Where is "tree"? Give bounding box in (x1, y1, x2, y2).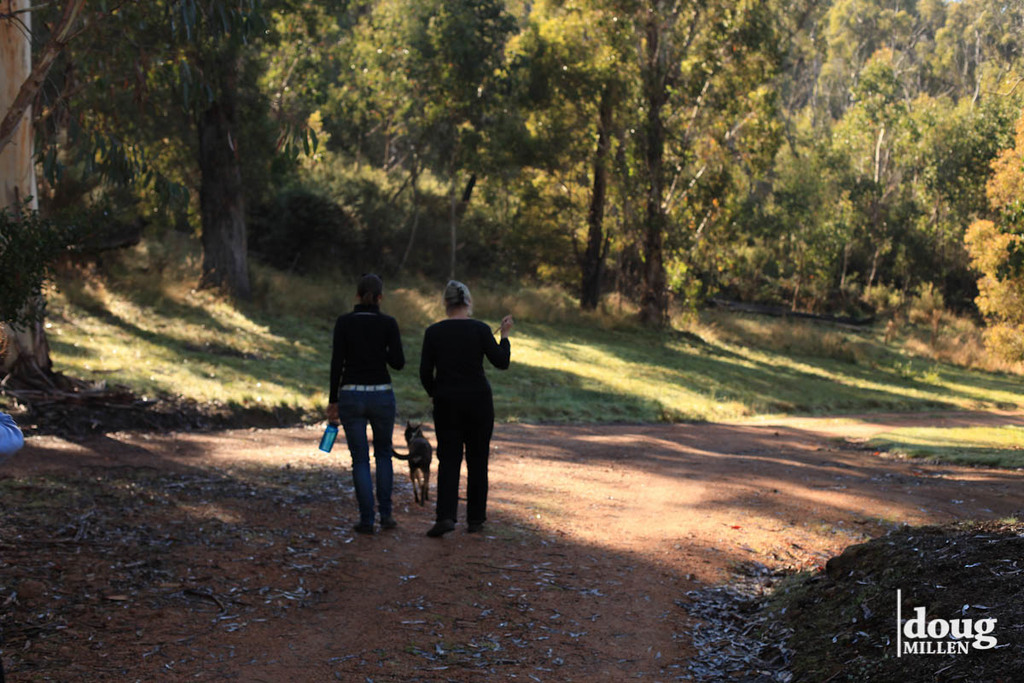
(82, 0, 354, 304).
